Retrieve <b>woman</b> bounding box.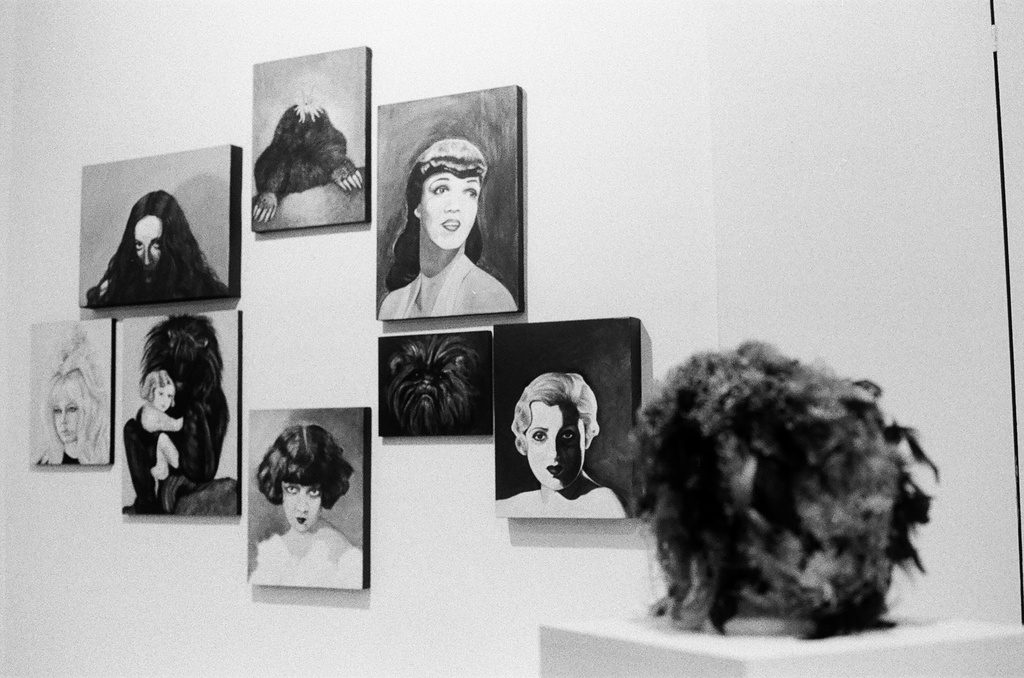
Bounding box: 495 370 631 517.
